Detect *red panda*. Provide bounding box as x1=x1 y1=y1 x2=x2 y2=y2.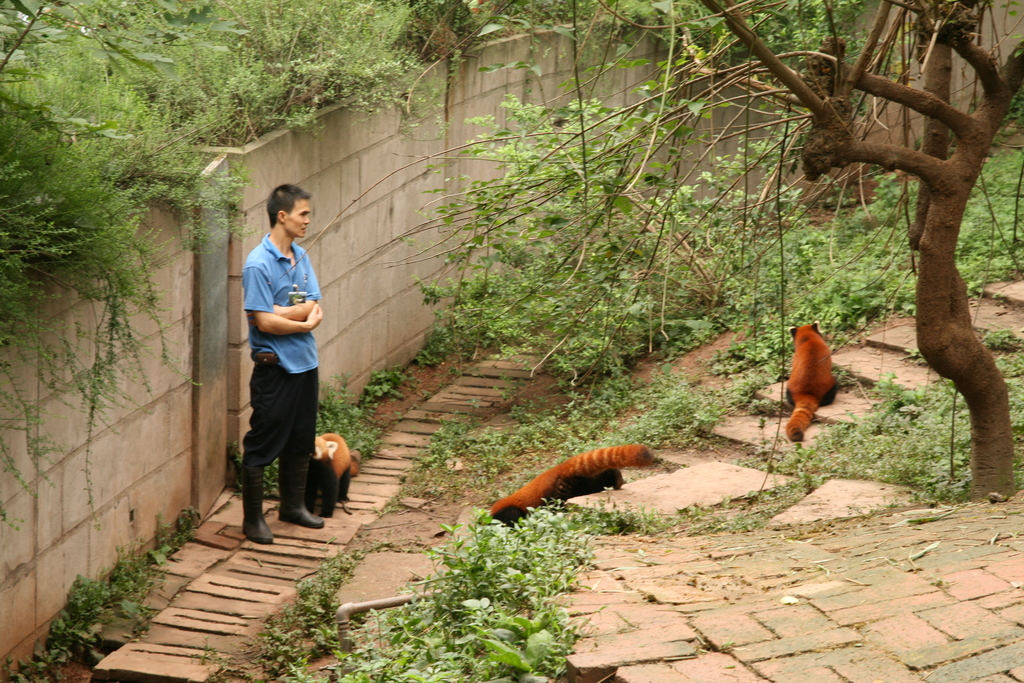
x1=491 y1=448 x2=658 y2=523.
